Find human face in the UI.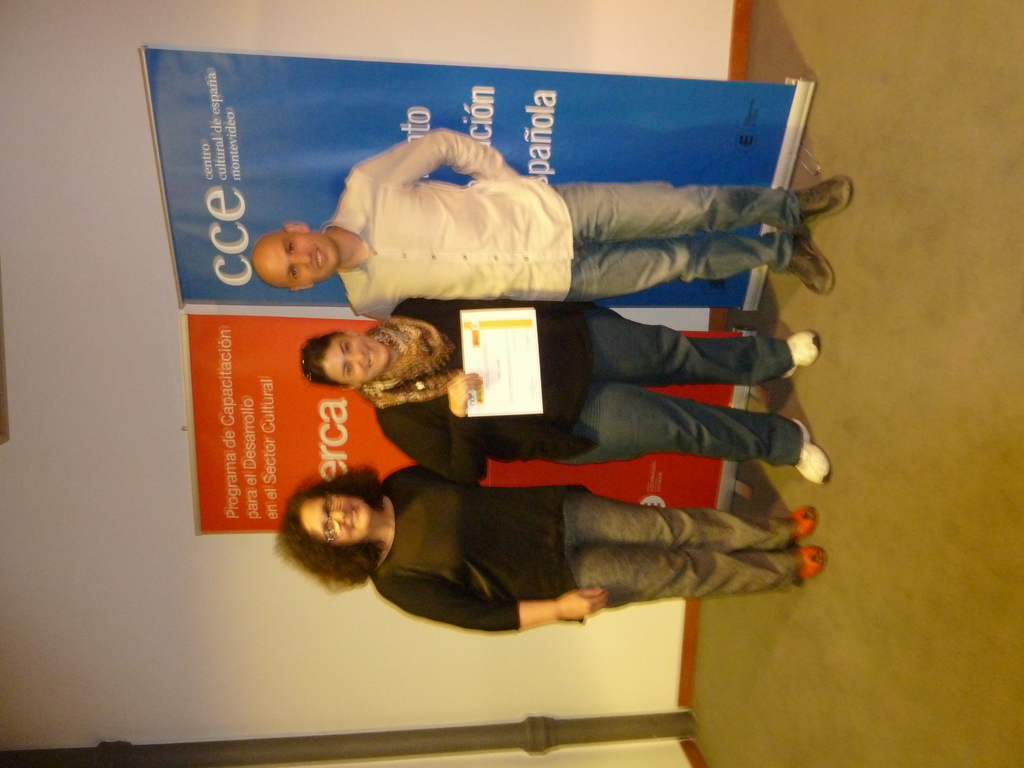
UI element at locate(319, 335, 388, 385).
